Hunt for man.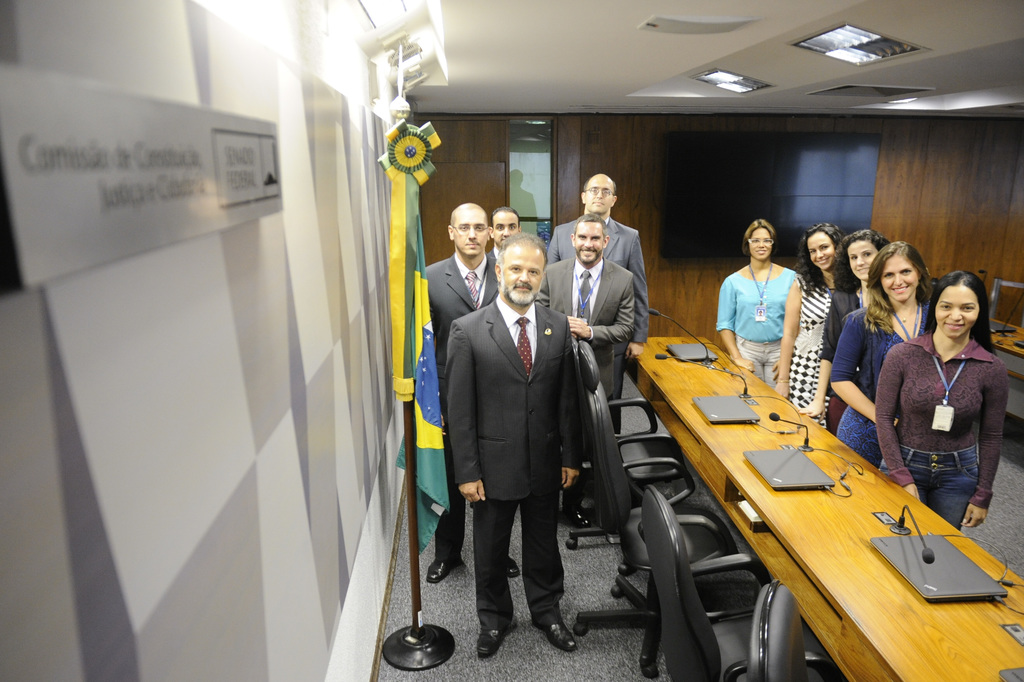
Hunted down at region(531, 213, 635, 533).
